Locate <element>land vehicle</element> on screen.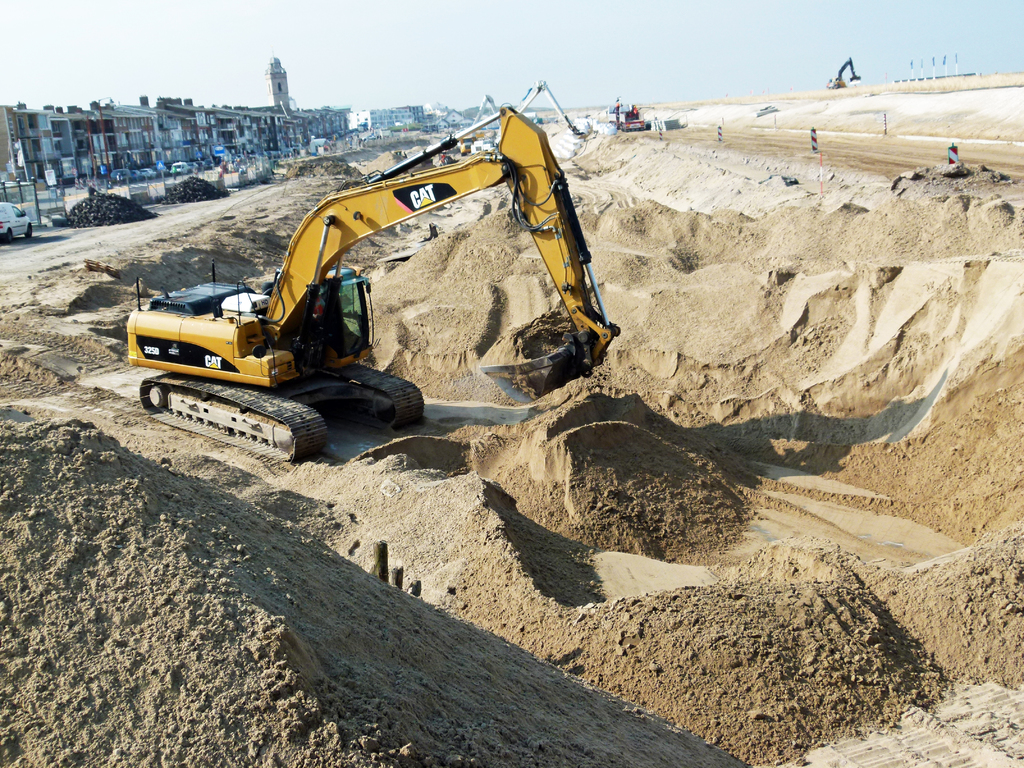
On screen at [x1=0, y1=198, x2=32, y2=242].
